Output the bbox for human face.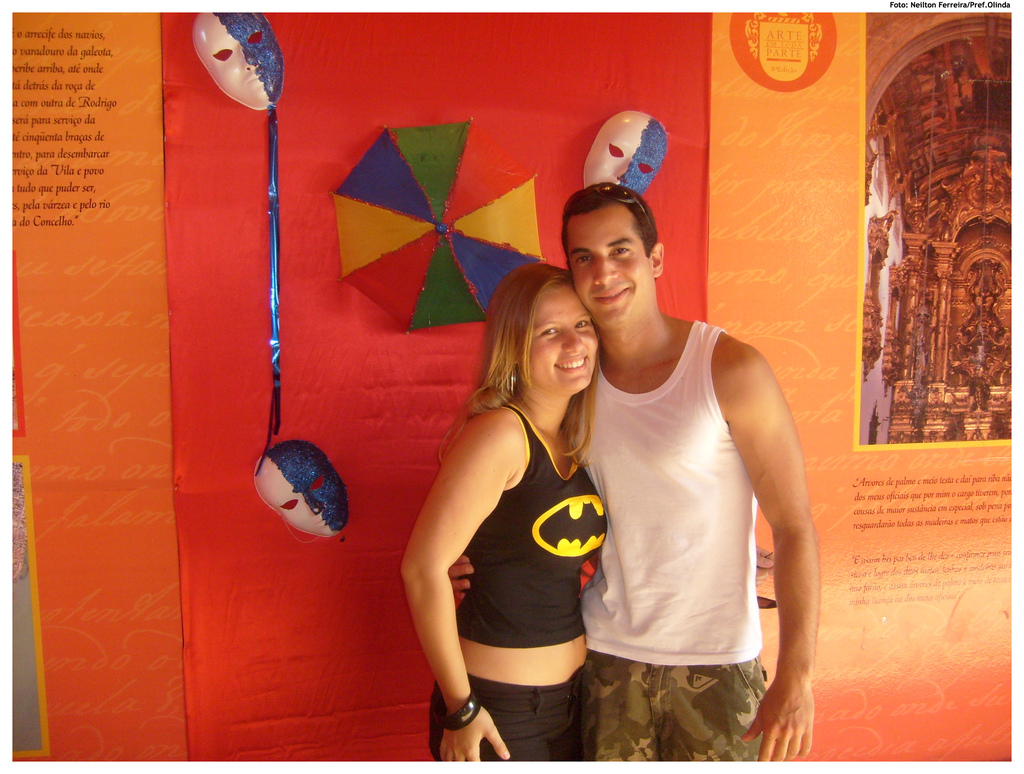
l=567, t=200, r=654, b=328.
